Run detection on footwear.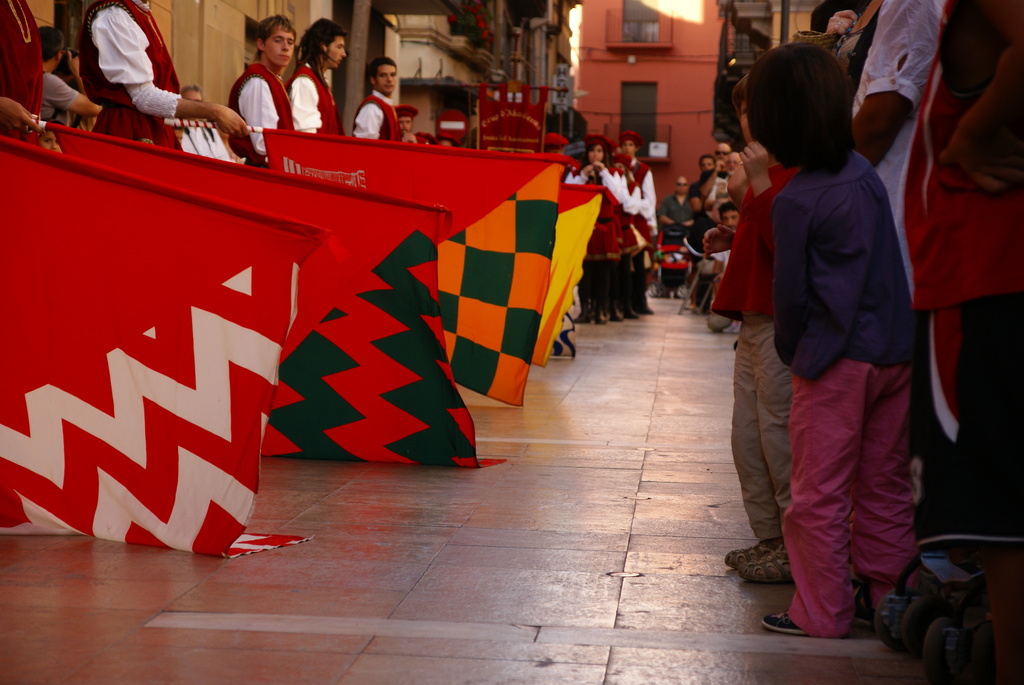
Result: (762, 613, 803, 636).
